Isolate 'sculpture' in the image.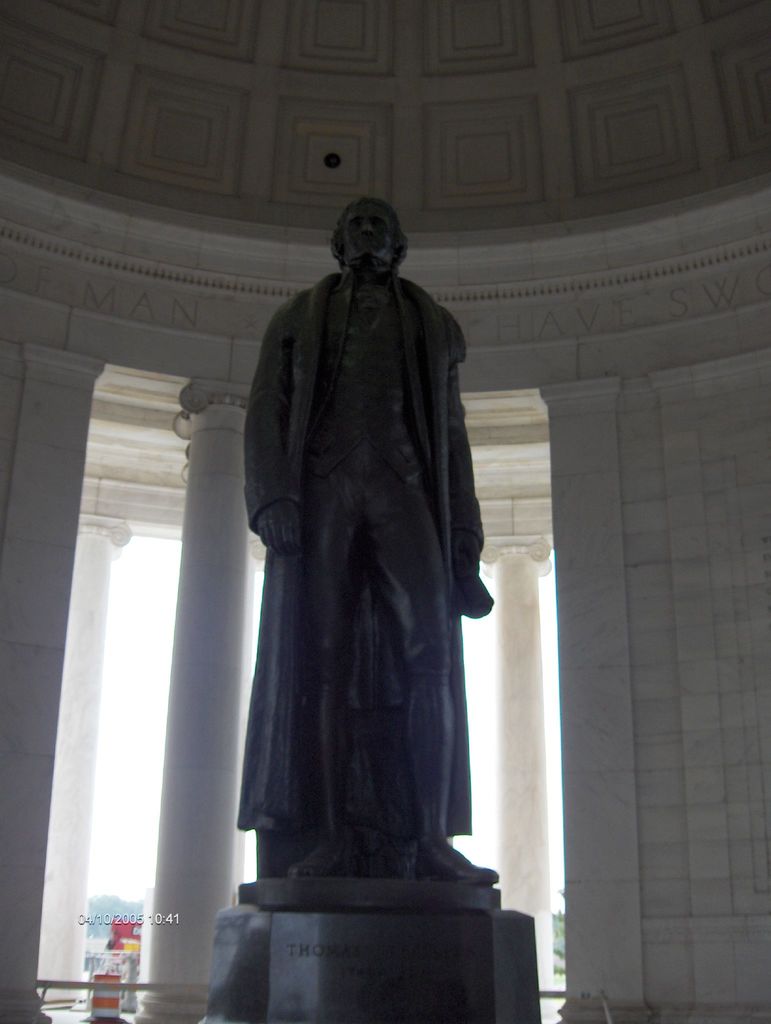
Isolated region: Rect(226, 188, 504, 892).
